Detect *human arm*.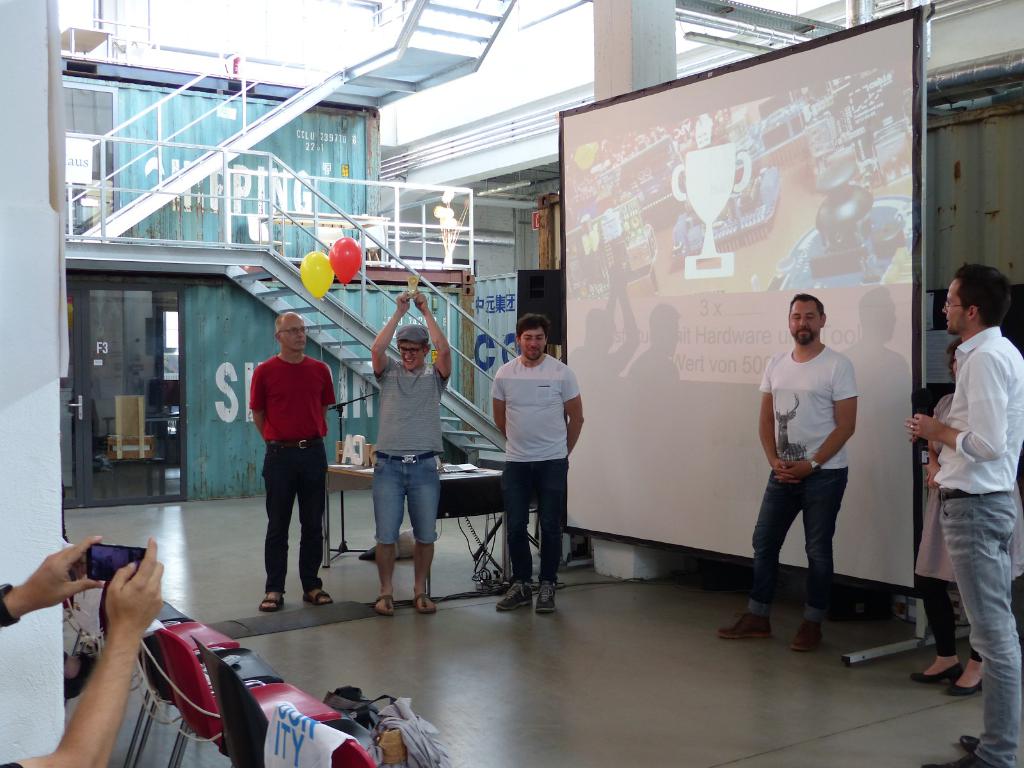
Detected at 318, 365, 340, 404.
